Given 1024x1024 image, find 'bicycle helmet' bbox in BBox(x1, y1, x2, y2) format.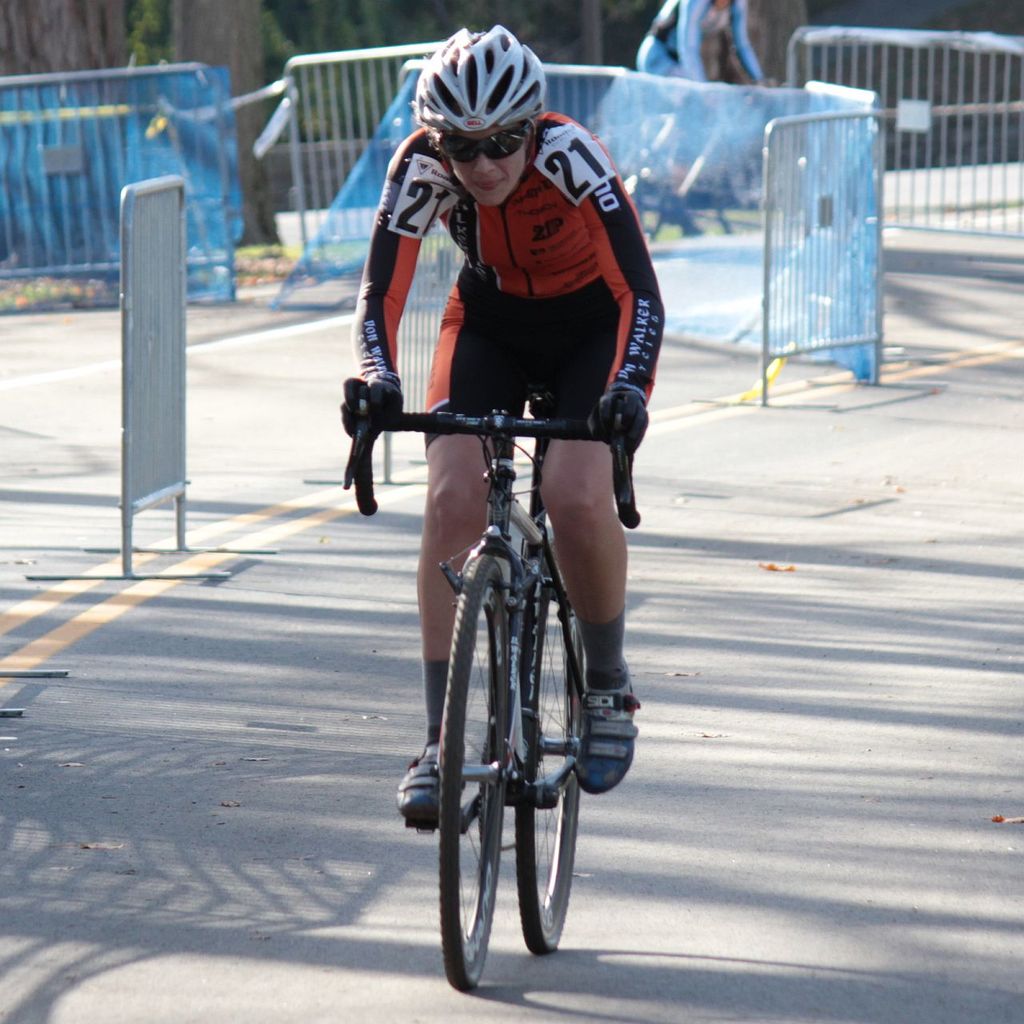
BBox(418, 21, 557, 134).
